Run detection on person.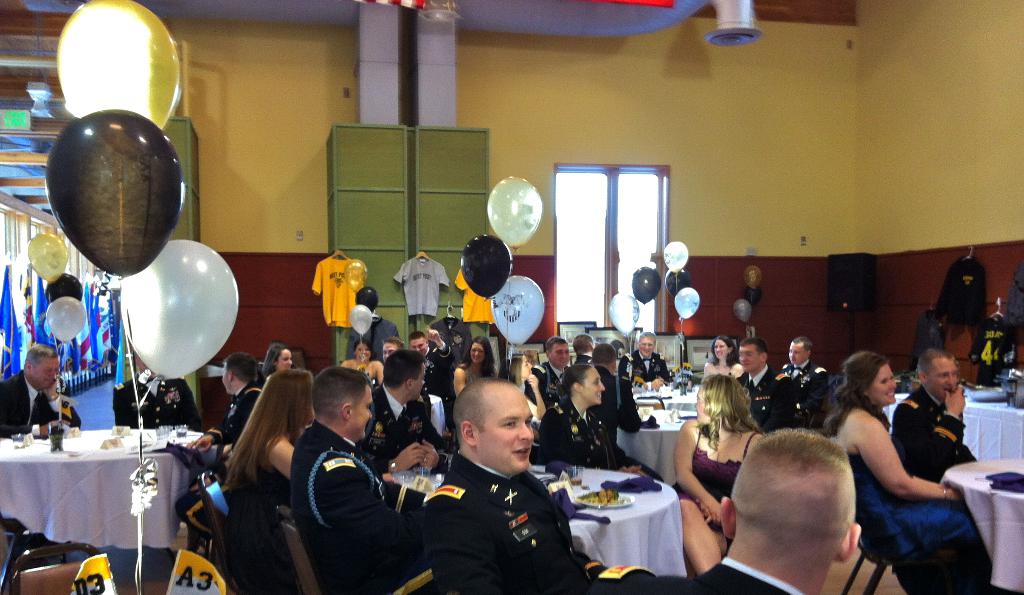
Result: [x1=736, y1=340, x2=781, y2=379].
